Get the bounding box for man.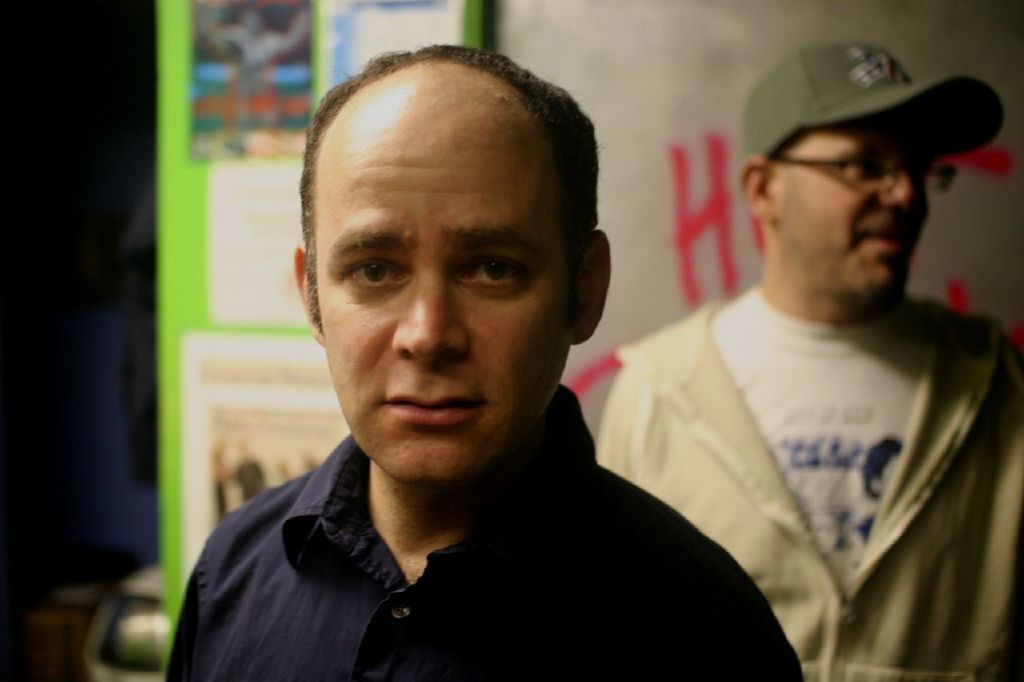
<box>159,39,800,681</box>.
